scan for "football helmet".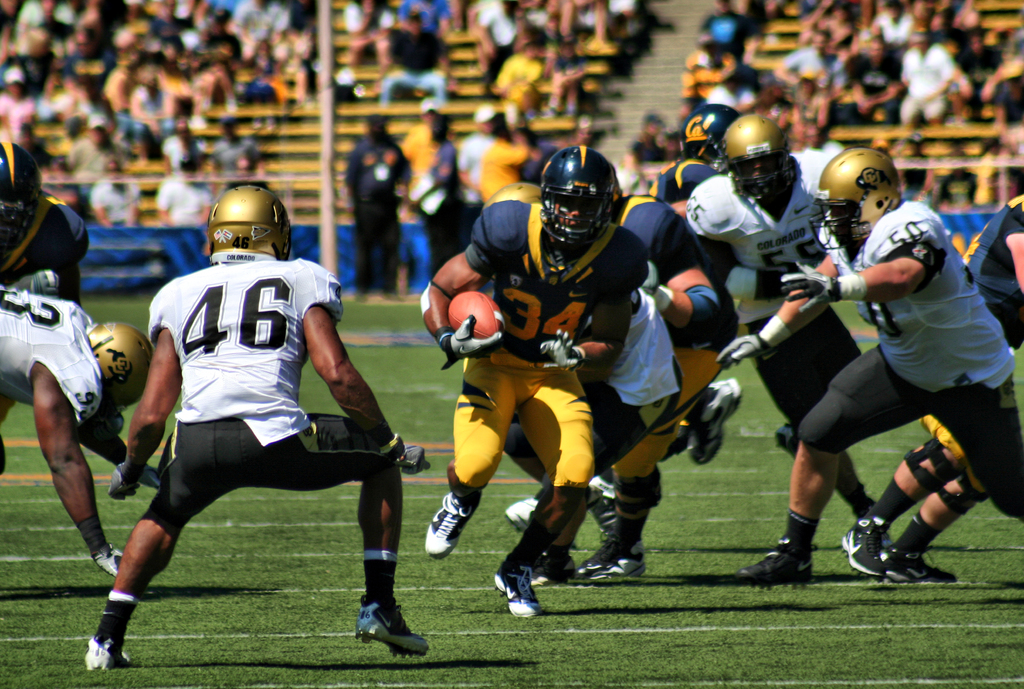
Scan result: (197, 188, 284, 252).
